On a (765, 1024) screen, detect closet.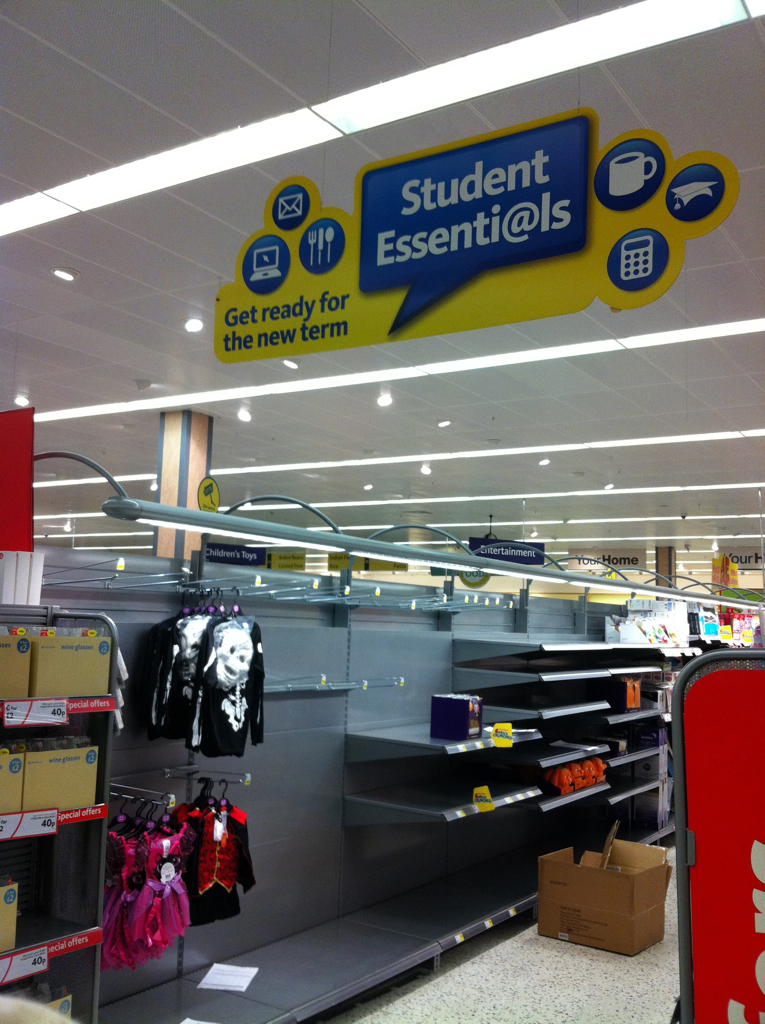
Rect(103, 789, 195, 968).
